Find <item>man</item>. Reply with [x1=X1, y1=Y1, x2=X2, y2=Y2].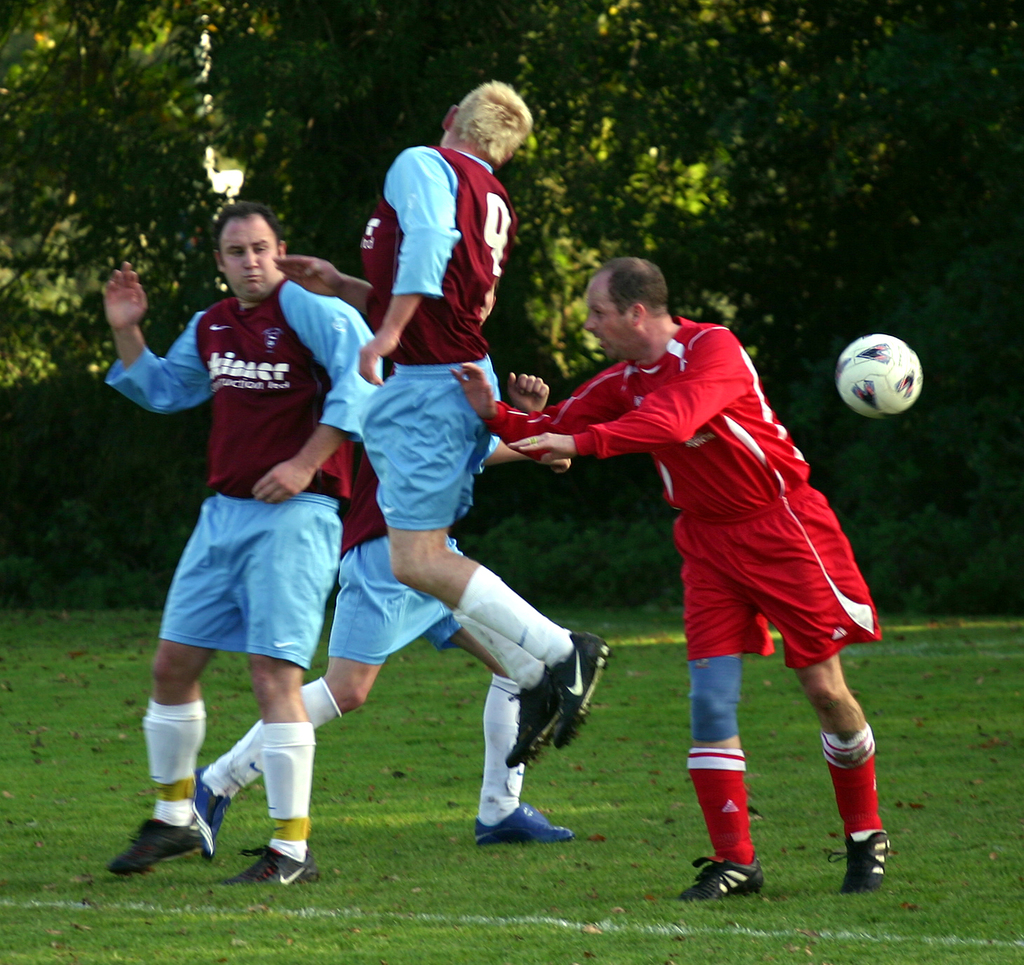
[x1=191, y1=275, x2=572, y2=863].
